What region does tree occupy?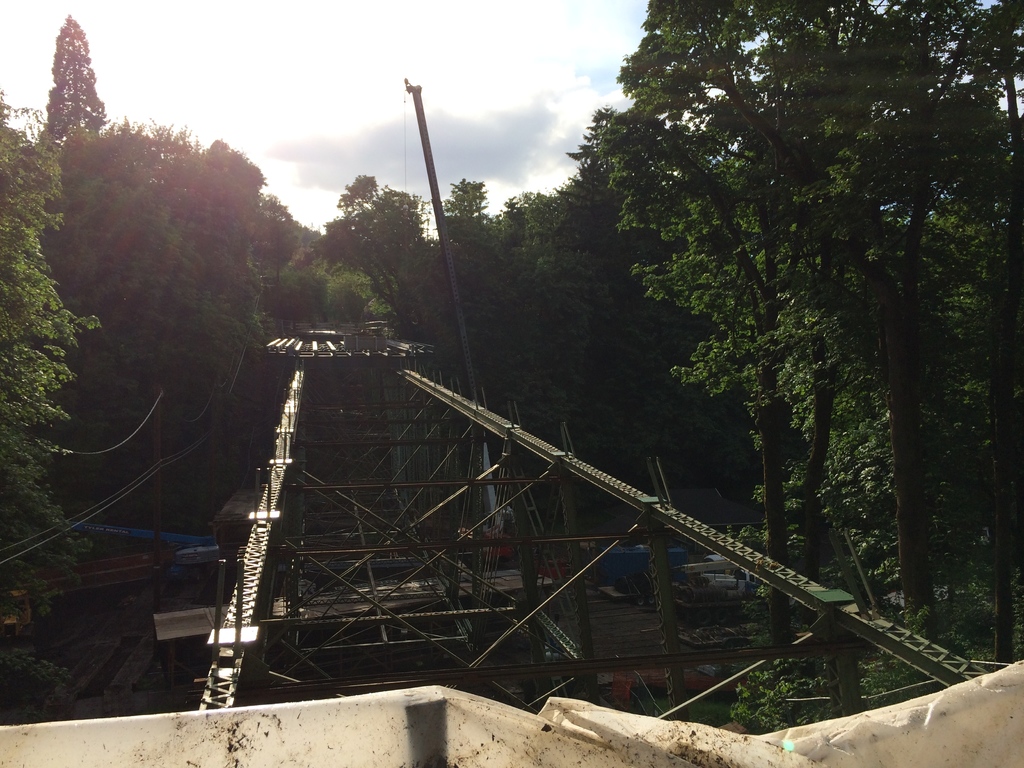
rect(35, 13, 109, 143).
